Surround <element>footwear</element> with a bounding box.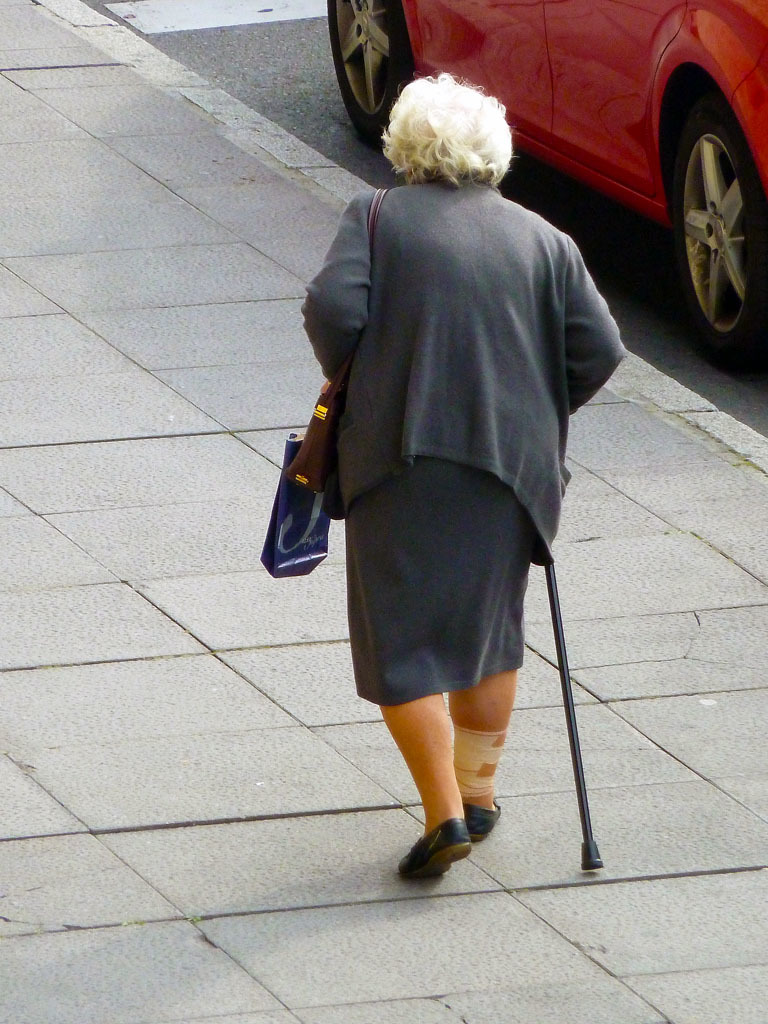
box(403, 781, 503, 869).
